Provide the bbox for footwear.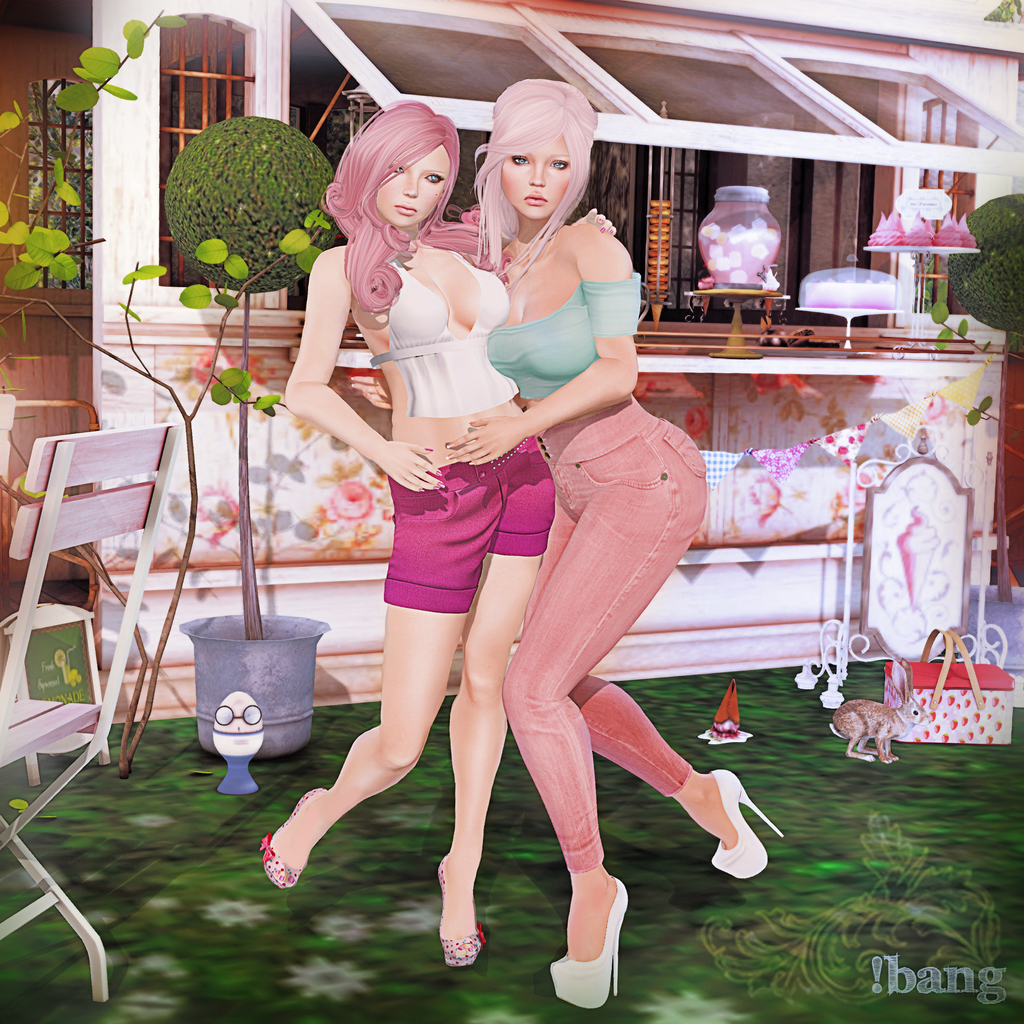
708,755,785,884.
